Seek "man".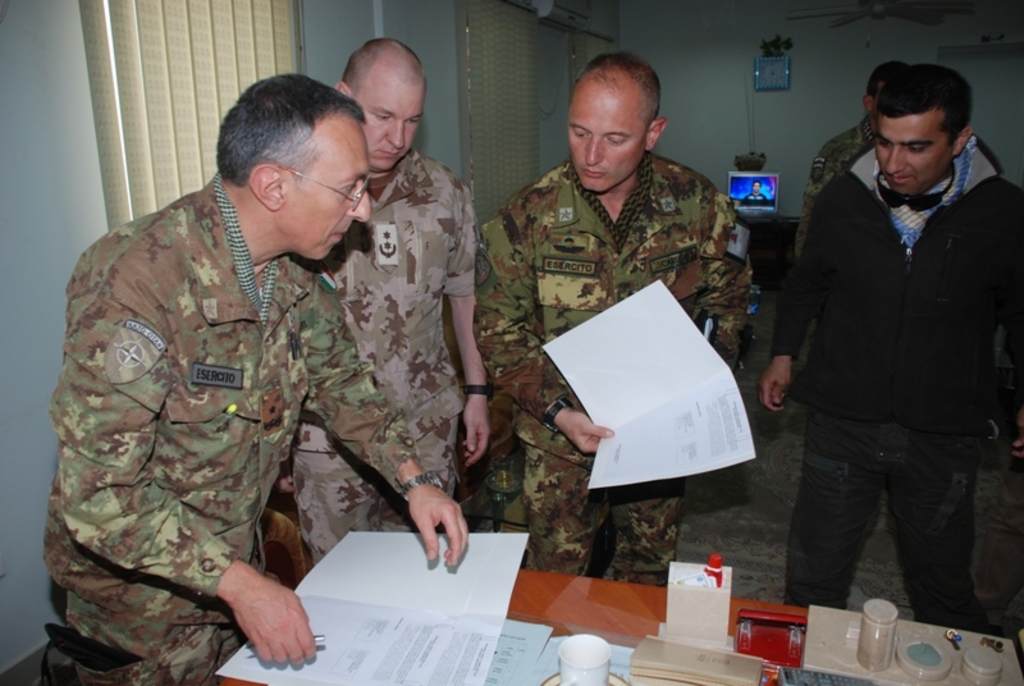
{"left": 273, "top": 38, "right": 488, "bottom": 568}.
